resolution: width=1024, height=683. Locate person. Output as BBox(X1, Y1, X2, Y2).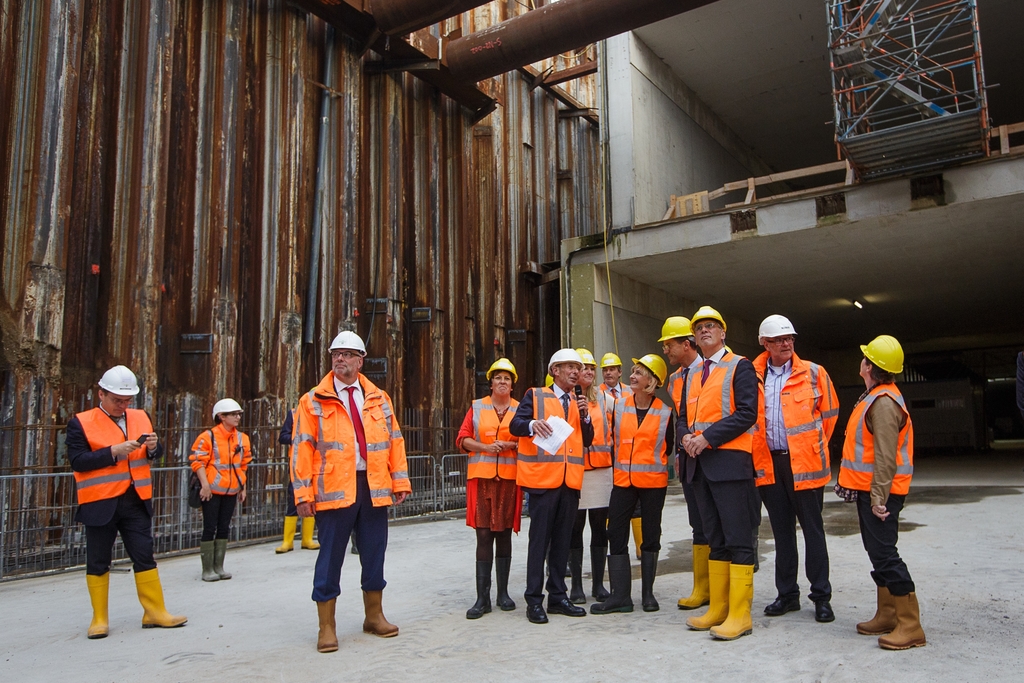
BBox(189, 390, 254, 588).
